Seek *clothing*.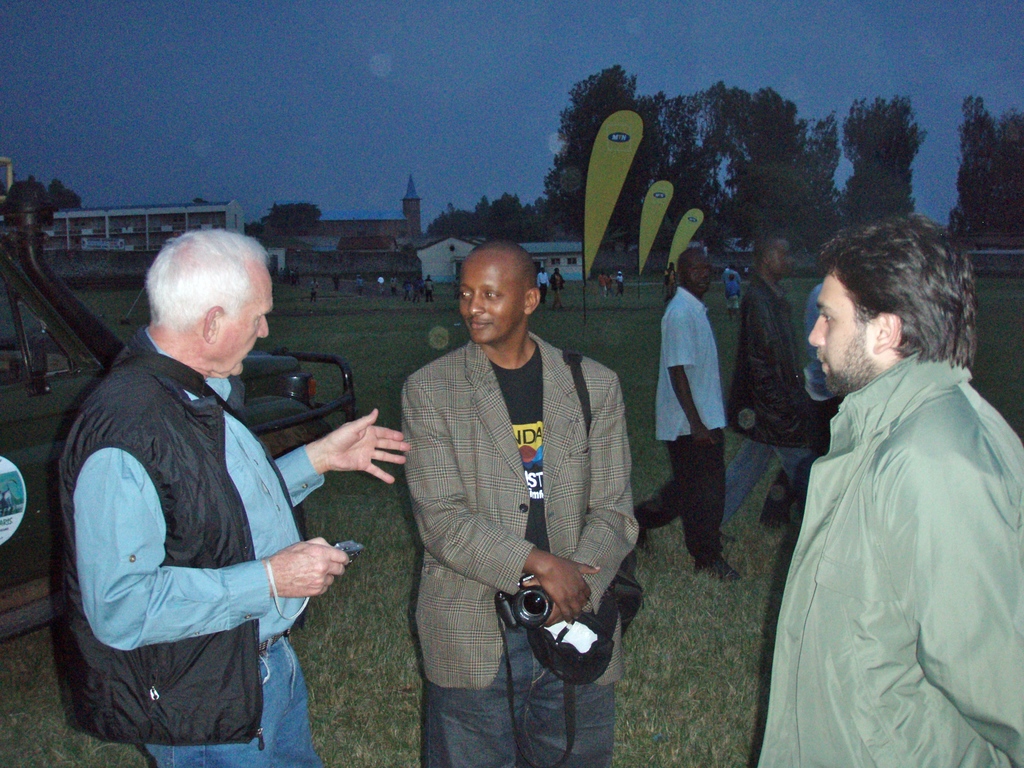
select_region(535, 268, 550, 299).
